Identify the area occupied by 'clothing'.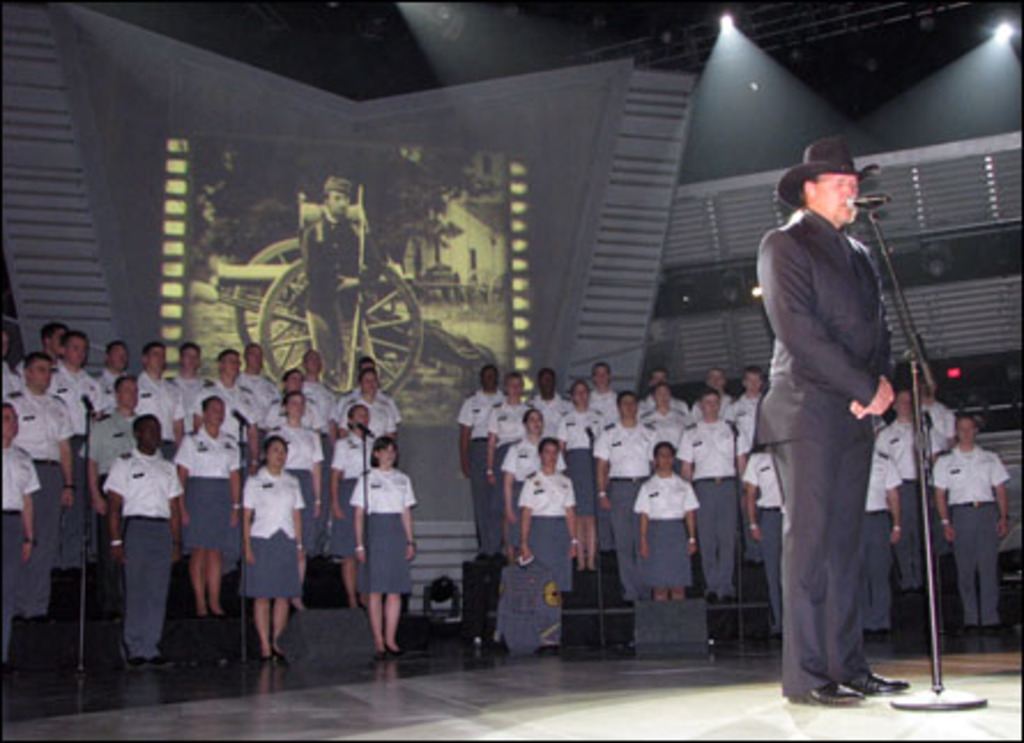
Area: pyautogui.locateOnScreen(548, 403, 605, 508).
